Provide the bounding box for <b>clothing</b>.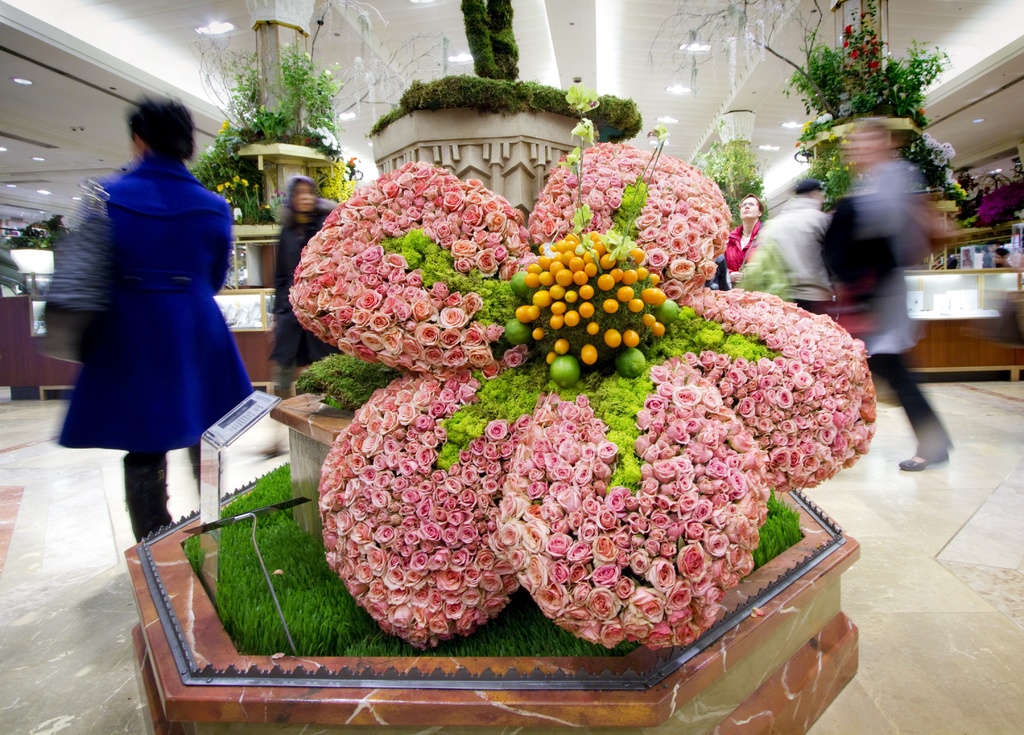
x1=740 y1=209 x2=839 y2=322.
